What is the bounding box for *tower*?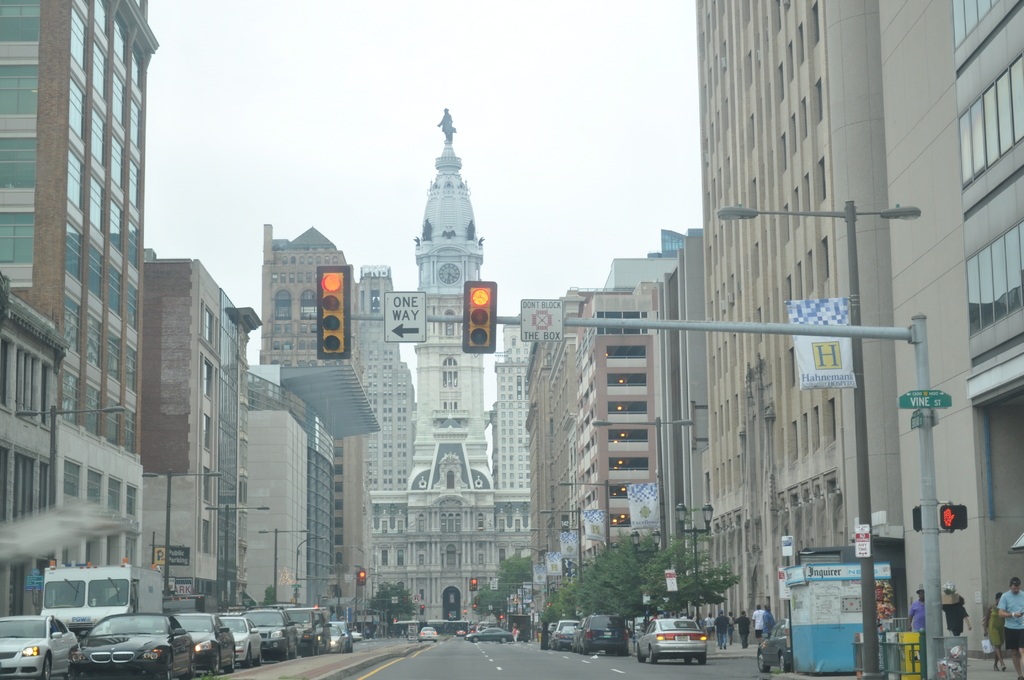
bbox(249, 220, 372, 626).
